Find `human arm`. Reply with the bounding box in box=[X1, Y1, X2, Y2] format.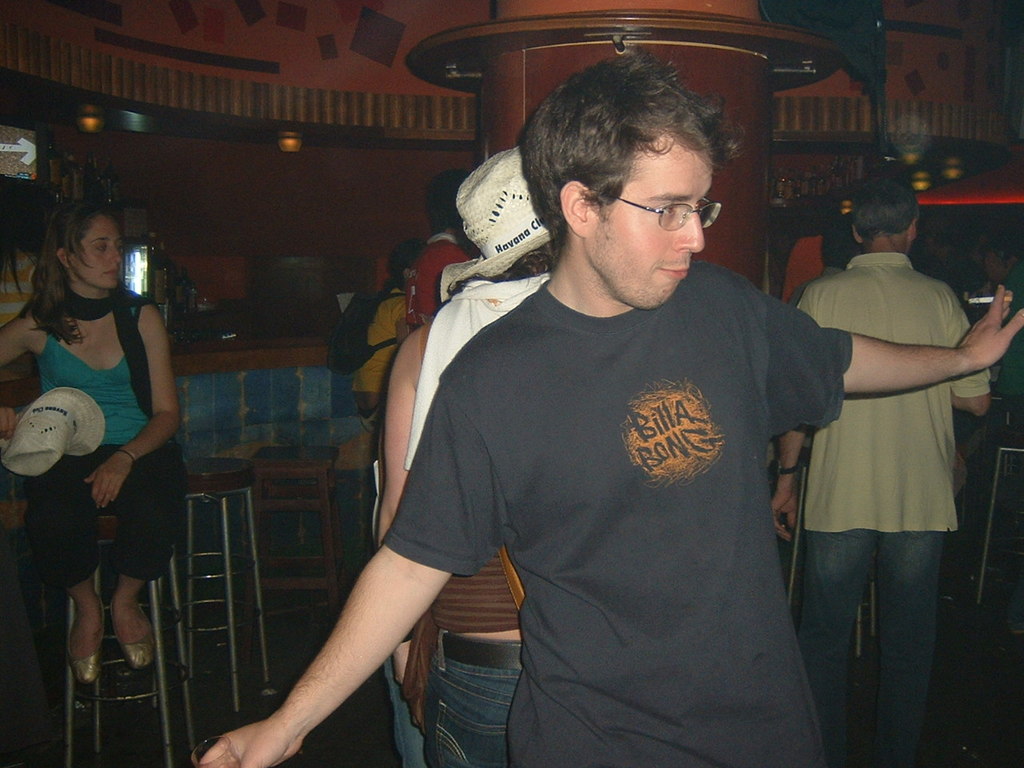
box=[223, 326, 452, 754].
